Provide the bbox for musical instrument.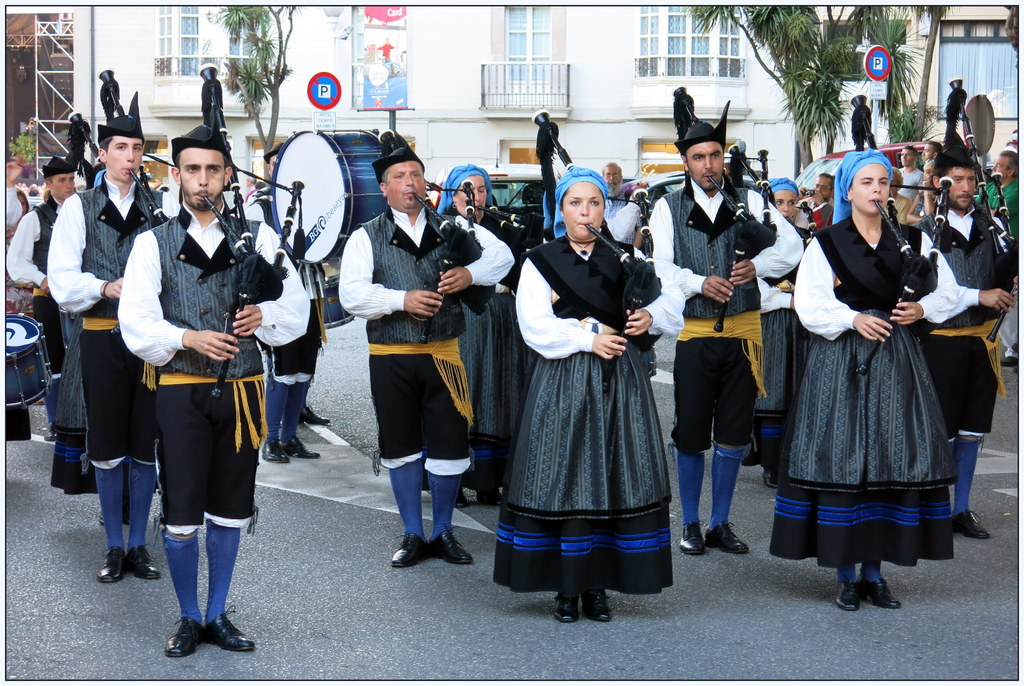
pyautogui.locateOnScreen(990, 173, 1023, 298).
